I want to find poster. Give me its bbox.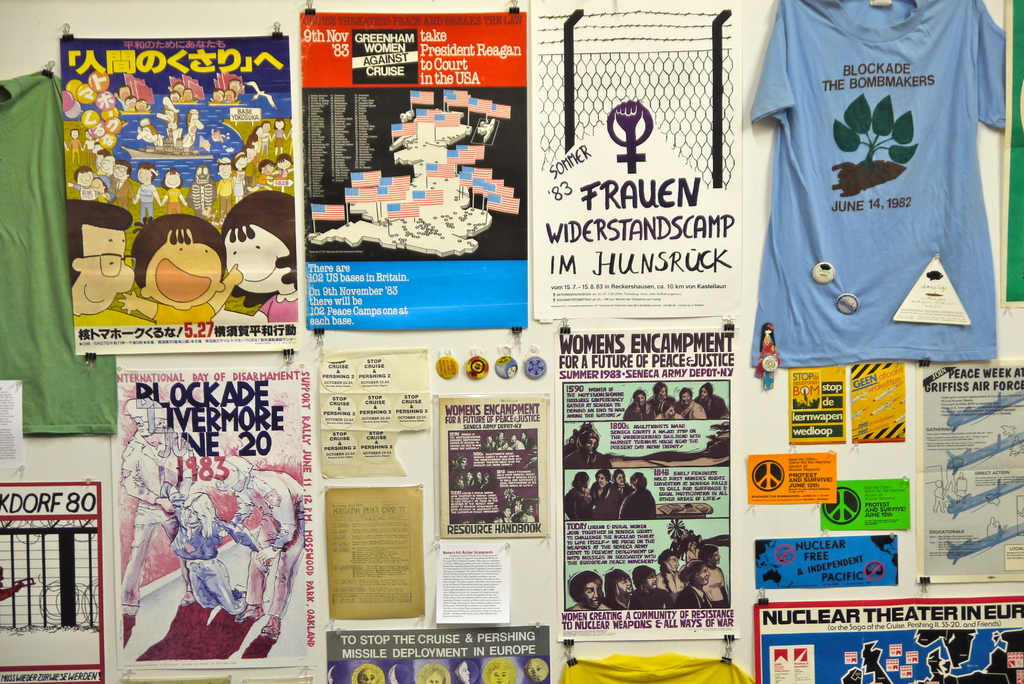
rect(58, 35, 300, 355).
